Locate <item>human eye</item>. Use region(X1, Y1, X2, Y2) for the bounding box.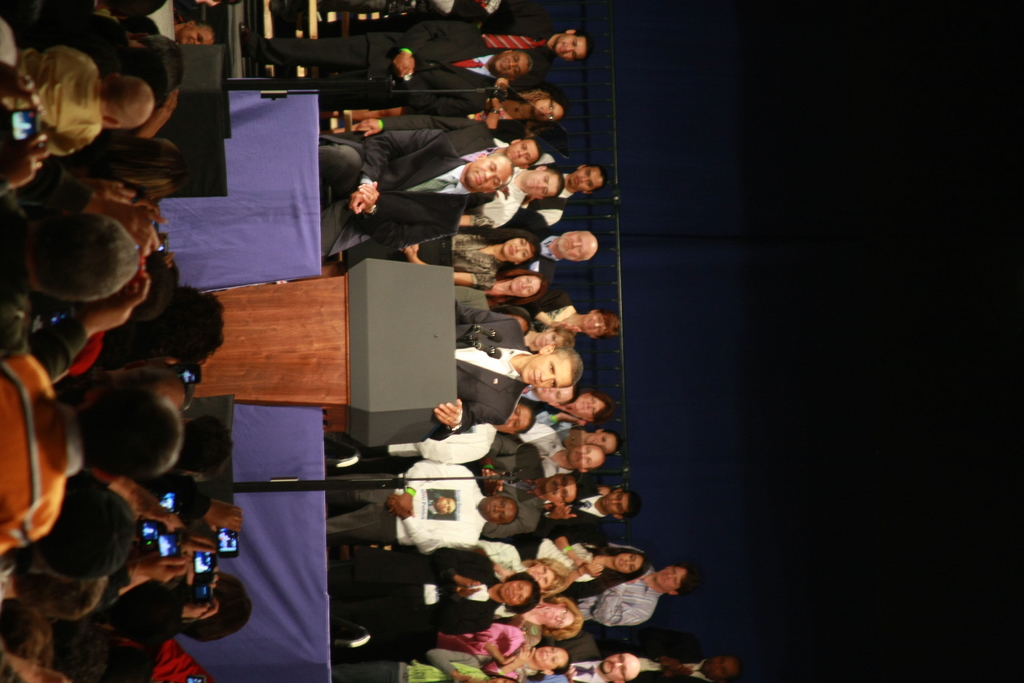
region(490, 164, 495, 170).
